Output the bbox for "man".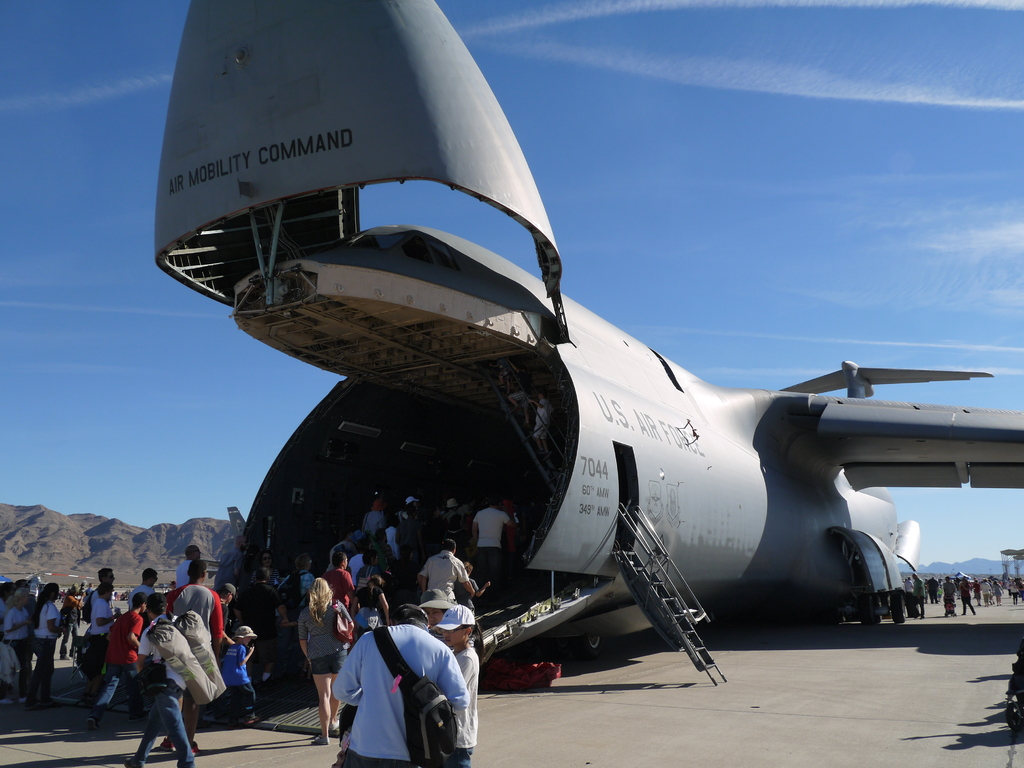
x1=159 y1=558 x2=222 y2=759.
